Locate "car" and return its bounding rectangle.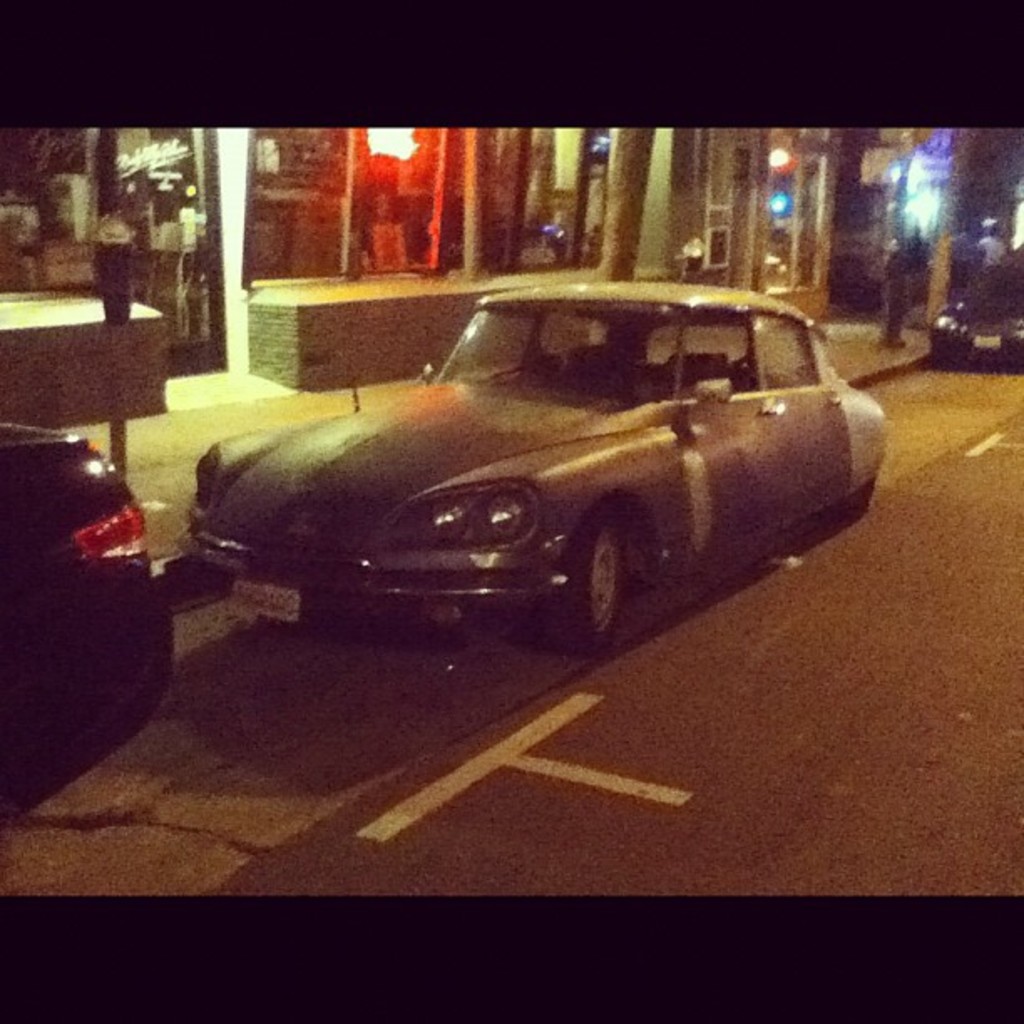
box=[942, 253, 1022, 368].
